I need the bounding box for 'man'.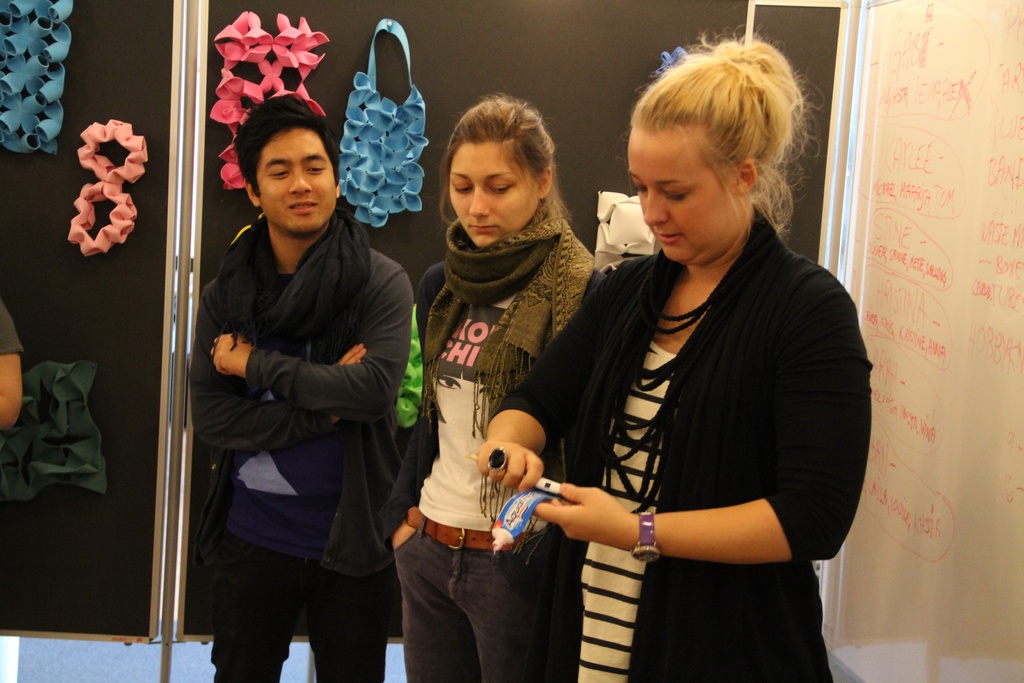
Here it is: bbox=(177, 87, 412, 682).
